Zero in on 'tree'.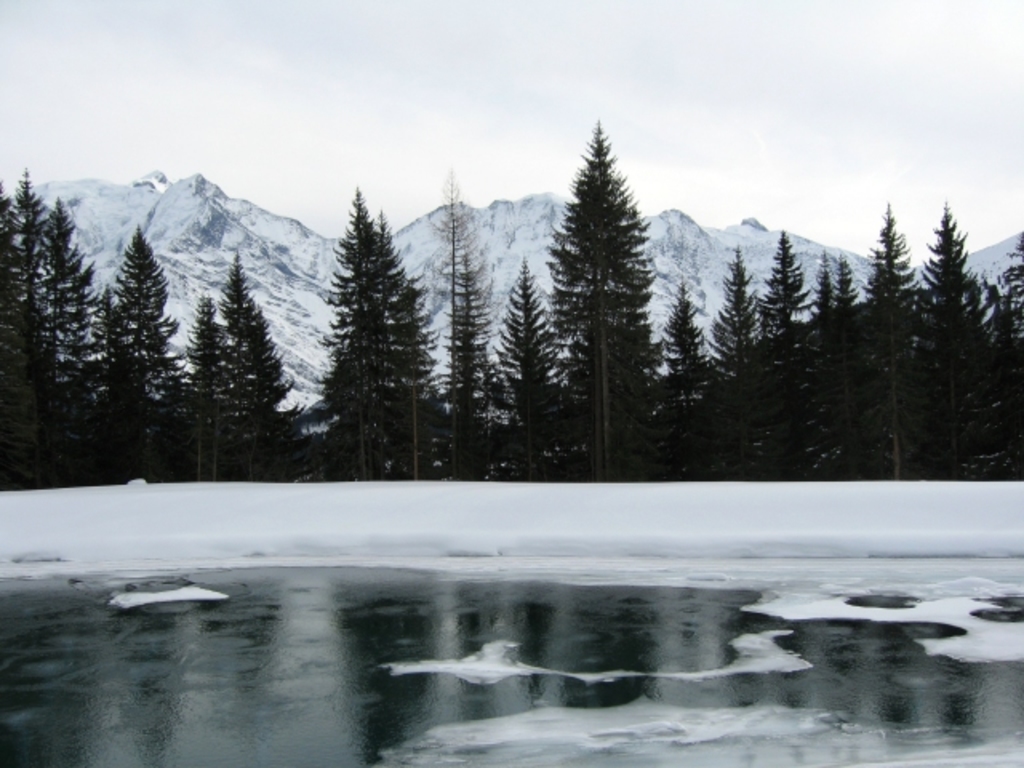
Zeroed in: pyautogui.locateOnScreen(91, 224, 176, 493).
